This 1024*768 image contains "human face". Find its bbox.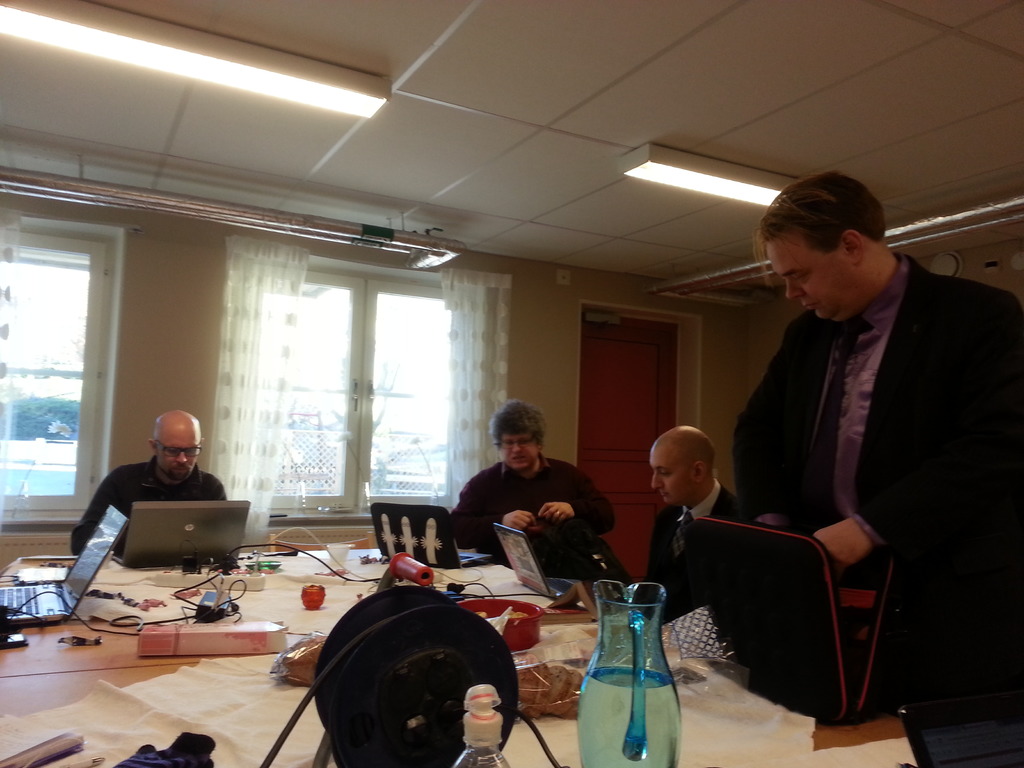
box(765, 241, 855, 316).
